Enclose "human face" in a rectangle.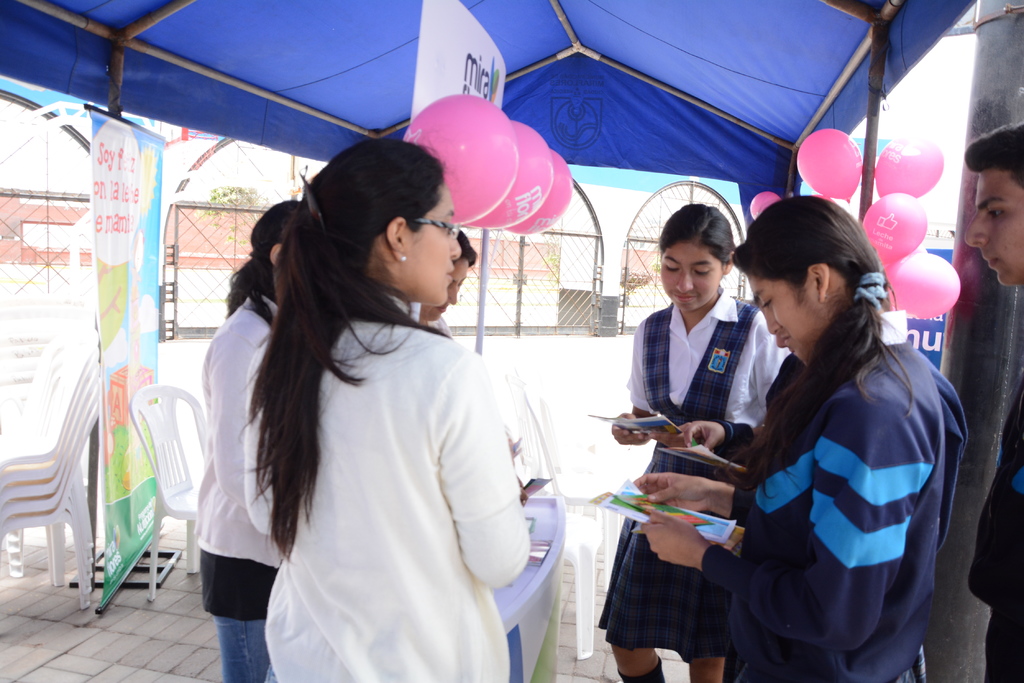
(744, 269, 815, 365).
